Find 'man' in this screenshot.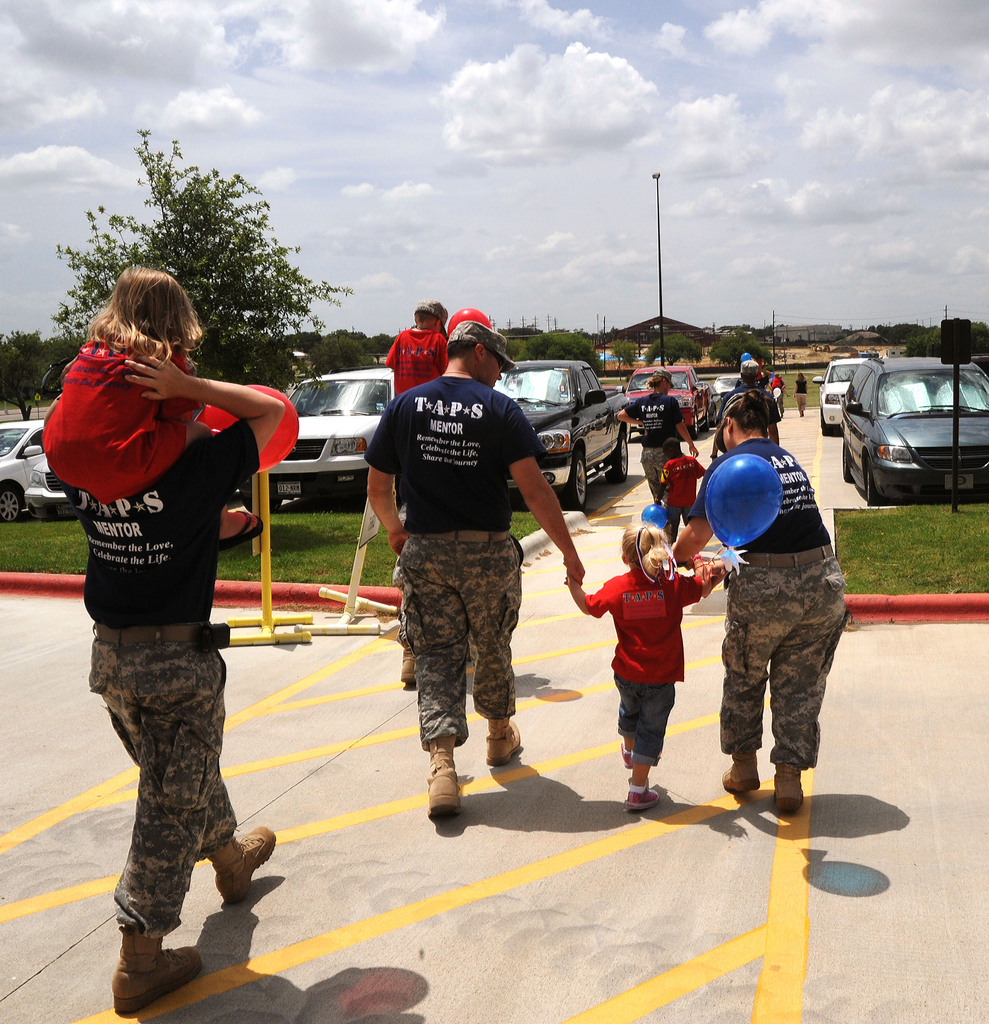
The bounding box for 'man' is crop(86, 348, 293, 1012).
